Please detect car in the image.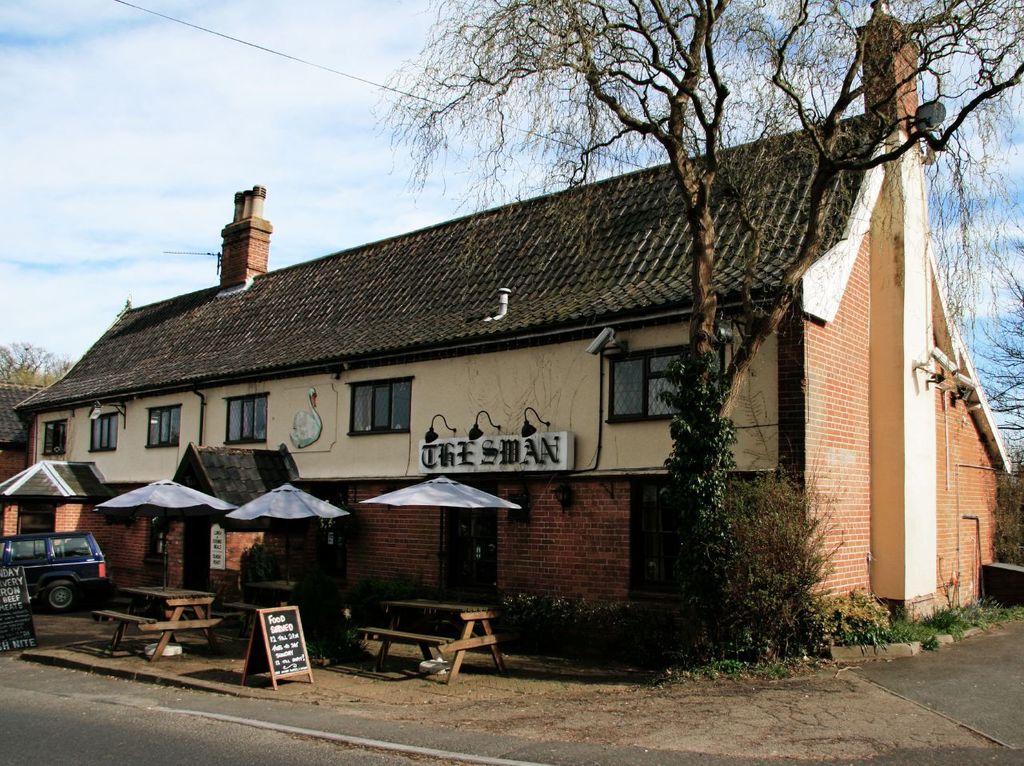
bbox=[0, 536, 114, 620].
